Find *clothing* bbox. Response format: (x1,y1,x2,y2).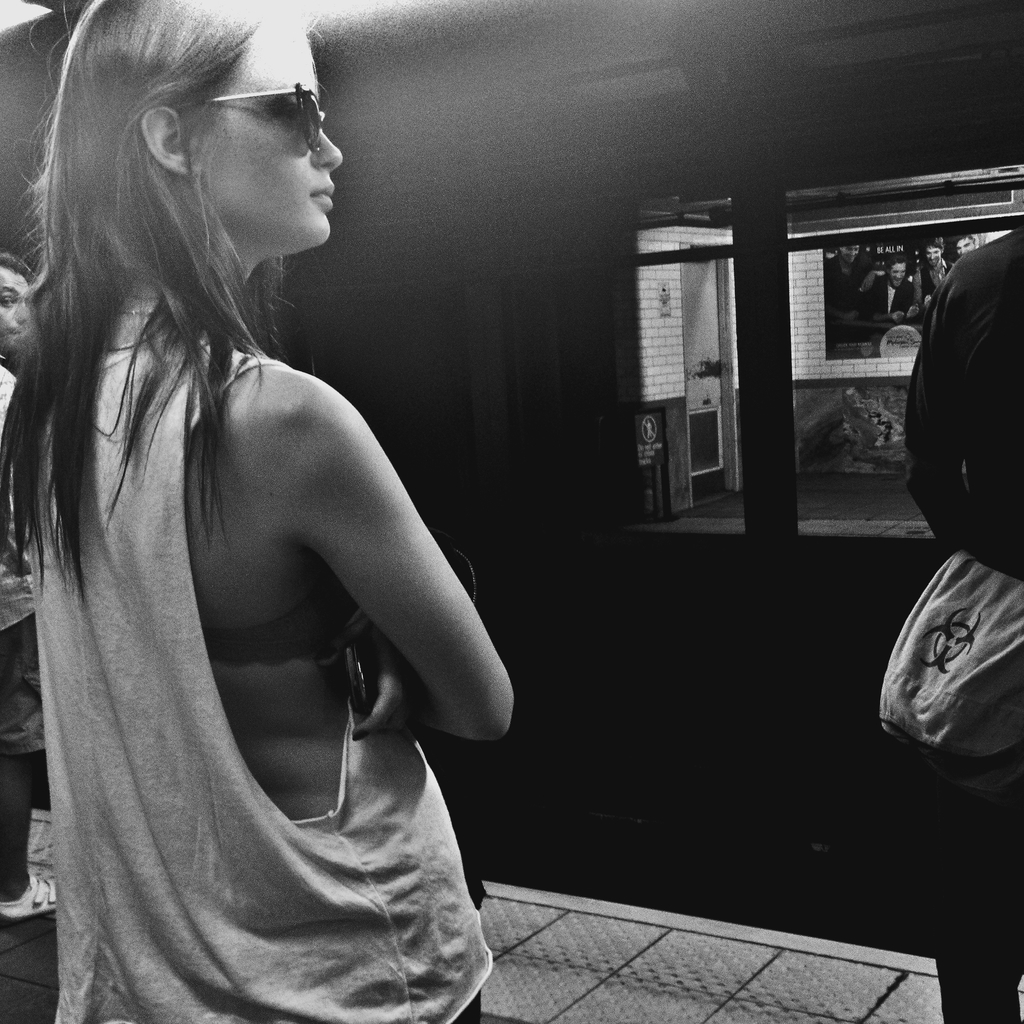
(0,348,35,904).
